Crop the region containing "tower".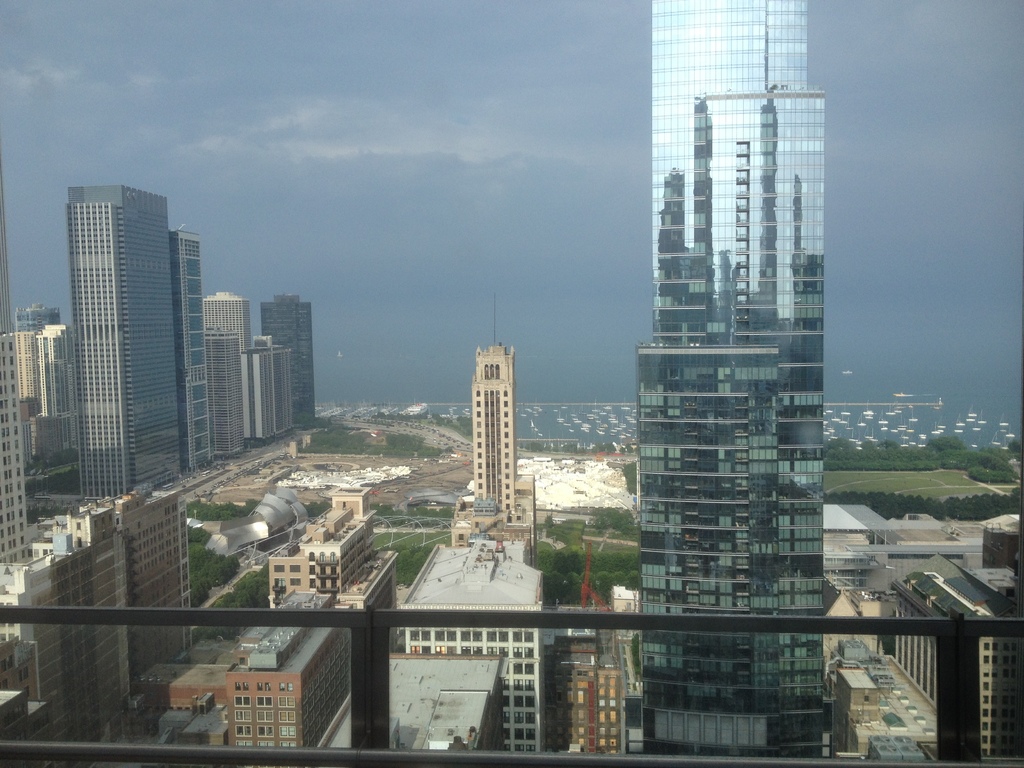
Crop region: BBox(465, 296, 515, 518).
